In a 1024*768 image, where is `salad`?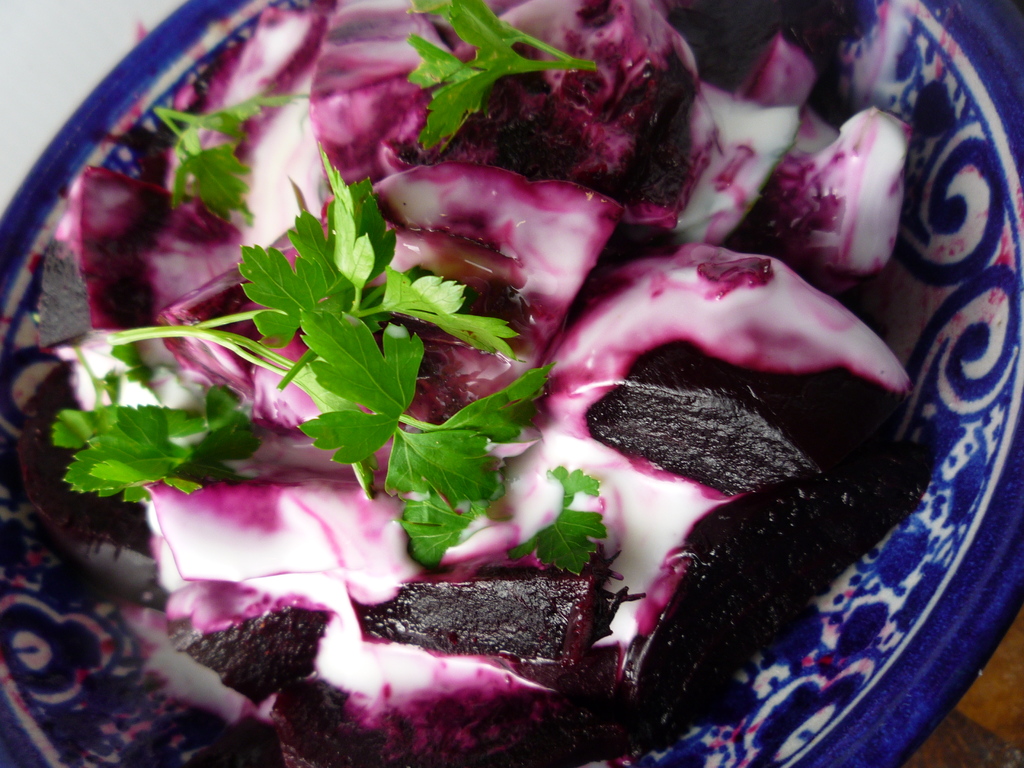
[left=8, top=0, right=987, bottom=767].
